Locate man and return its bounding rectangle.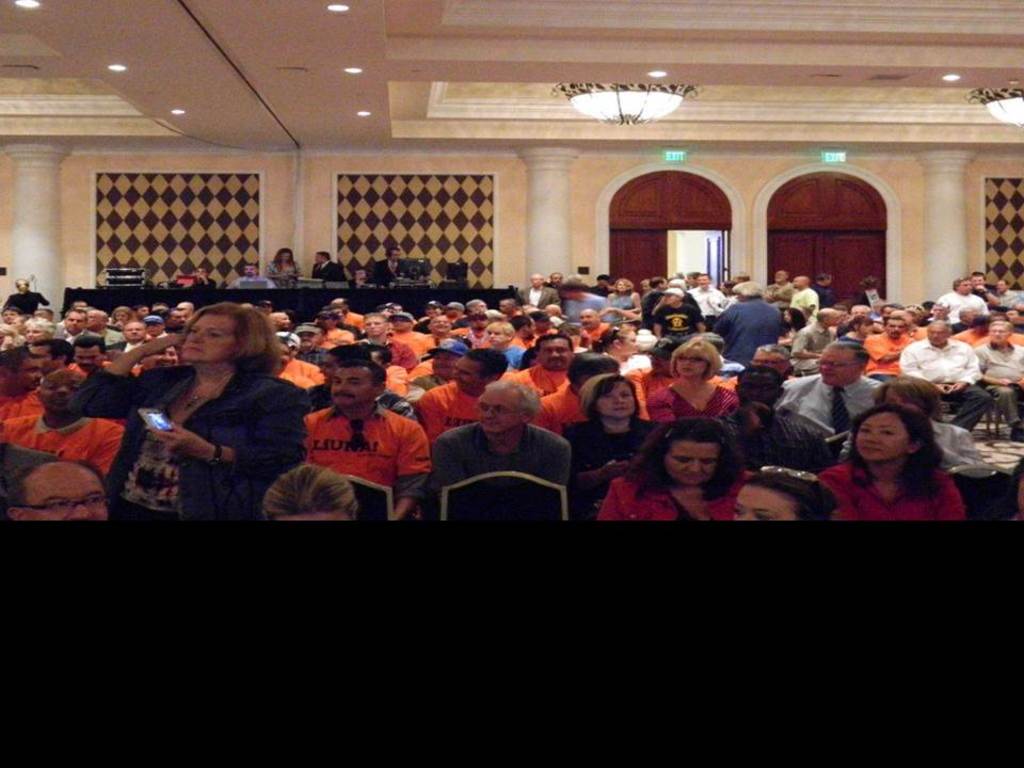
locate(937, 278, 977, 329).
